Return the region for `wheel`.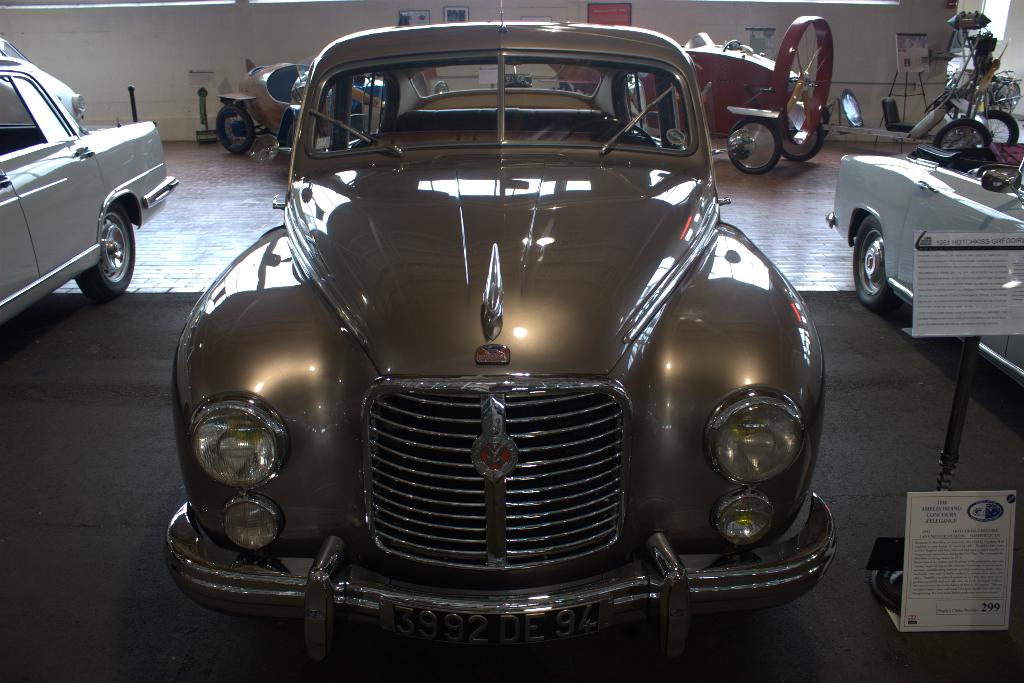
region(729, 118, 784, 173).
